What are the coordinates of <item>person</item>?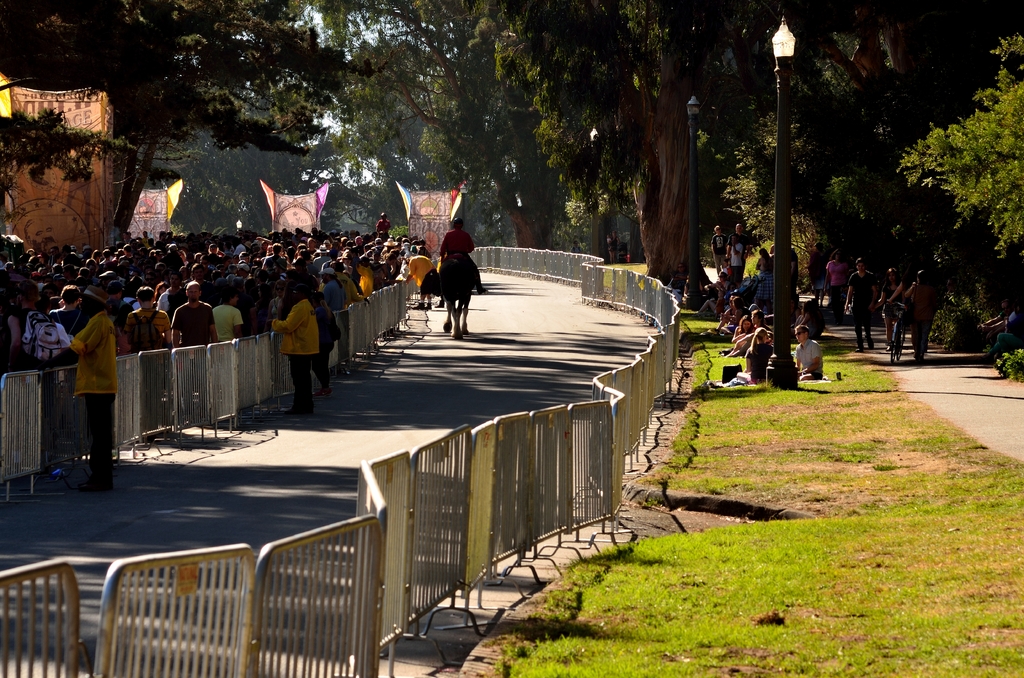
<region>824, 246, 848, 306</region>.
